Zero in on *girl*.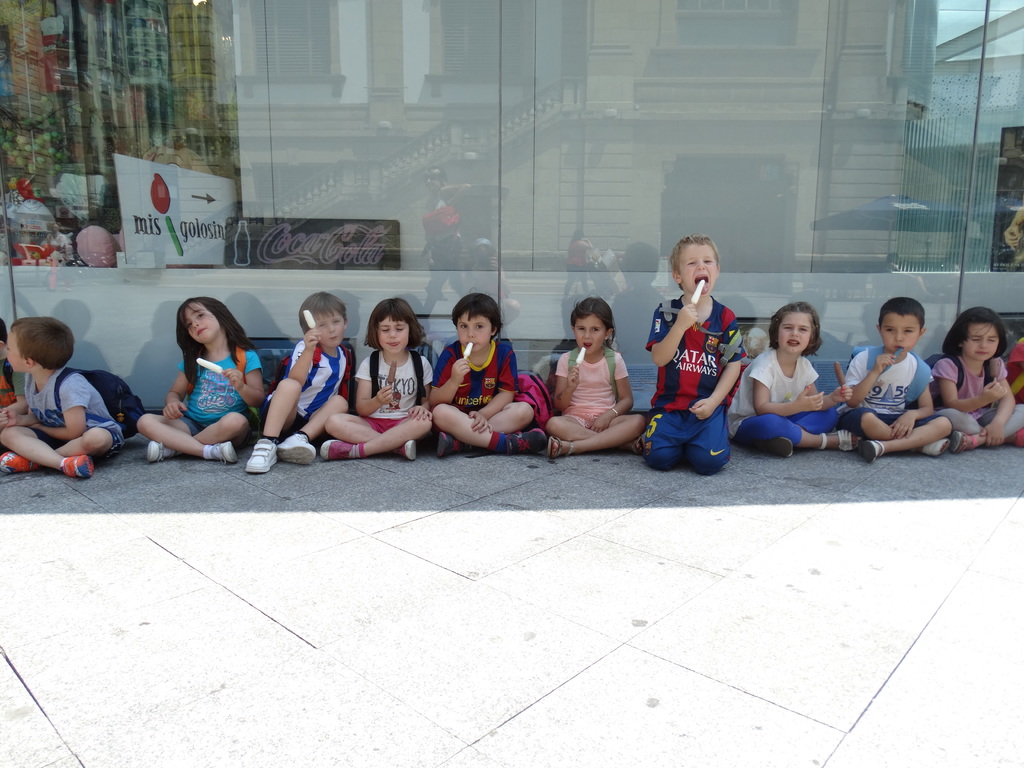
Zeroed in: <bbox>538, 291, 646, 458</bbox>.
